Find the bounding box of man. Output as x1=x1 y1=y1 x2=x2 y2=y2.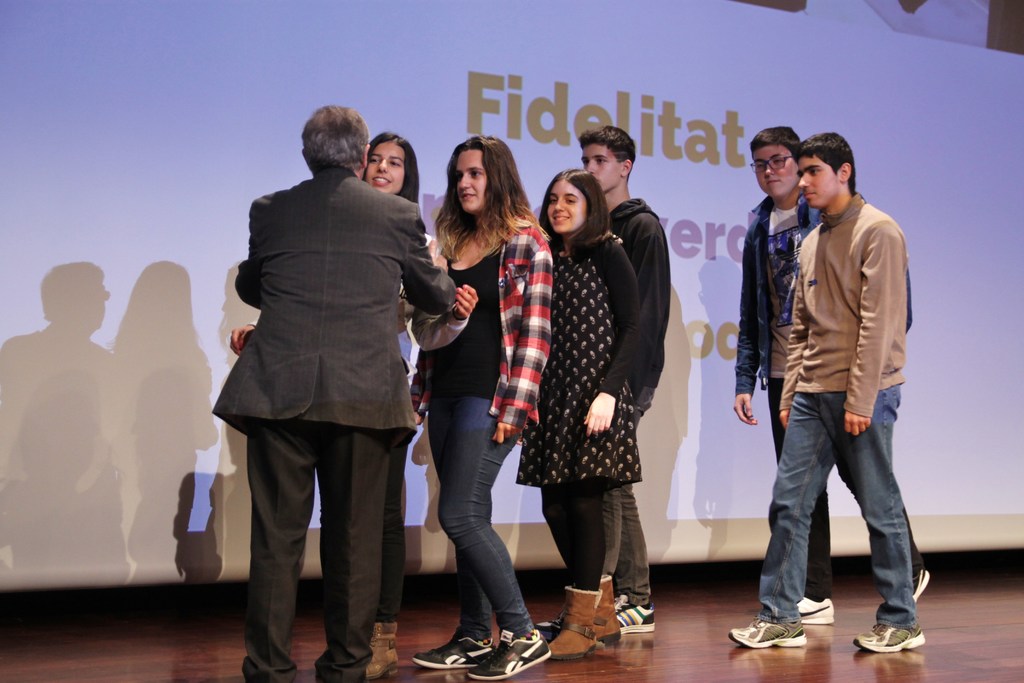
x1=734 y1=117 x2=948 y2=628.
